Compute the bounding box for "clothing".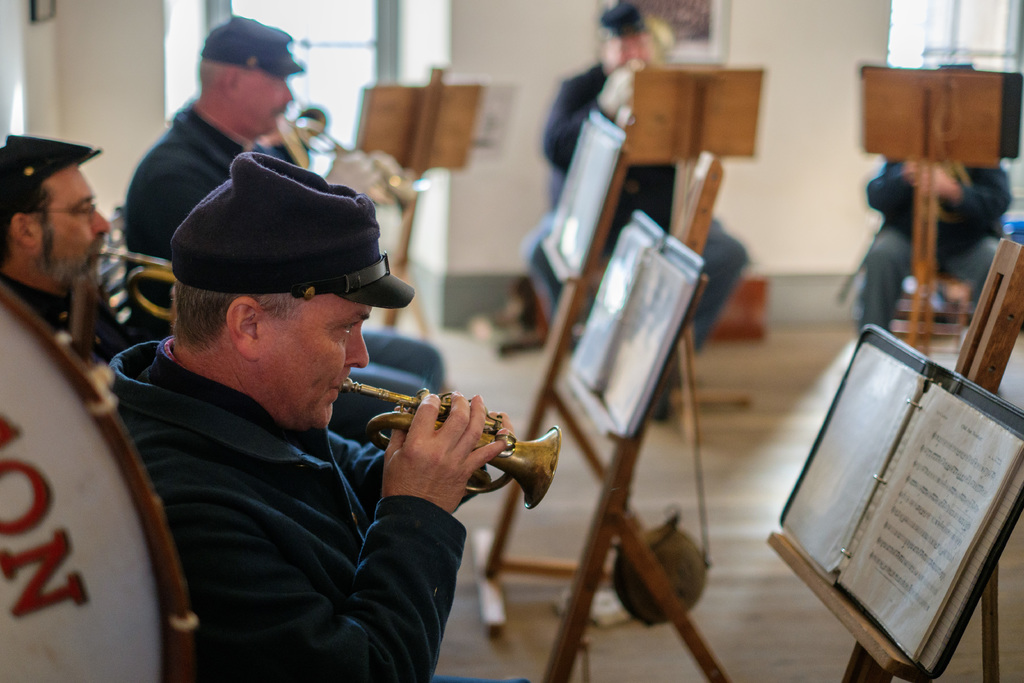
x1=841 y1=146 x2=1020 y2=343.
